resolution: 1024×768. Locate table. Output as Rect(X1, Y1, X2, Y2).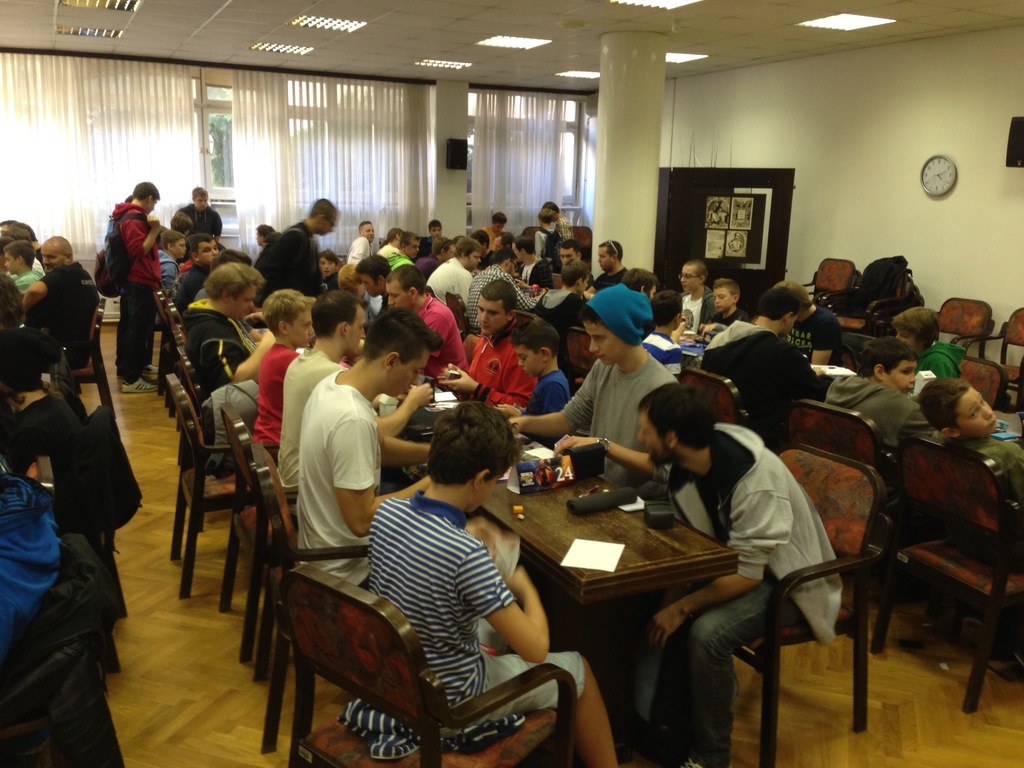
Rect(691, 328, 1023, 455).
